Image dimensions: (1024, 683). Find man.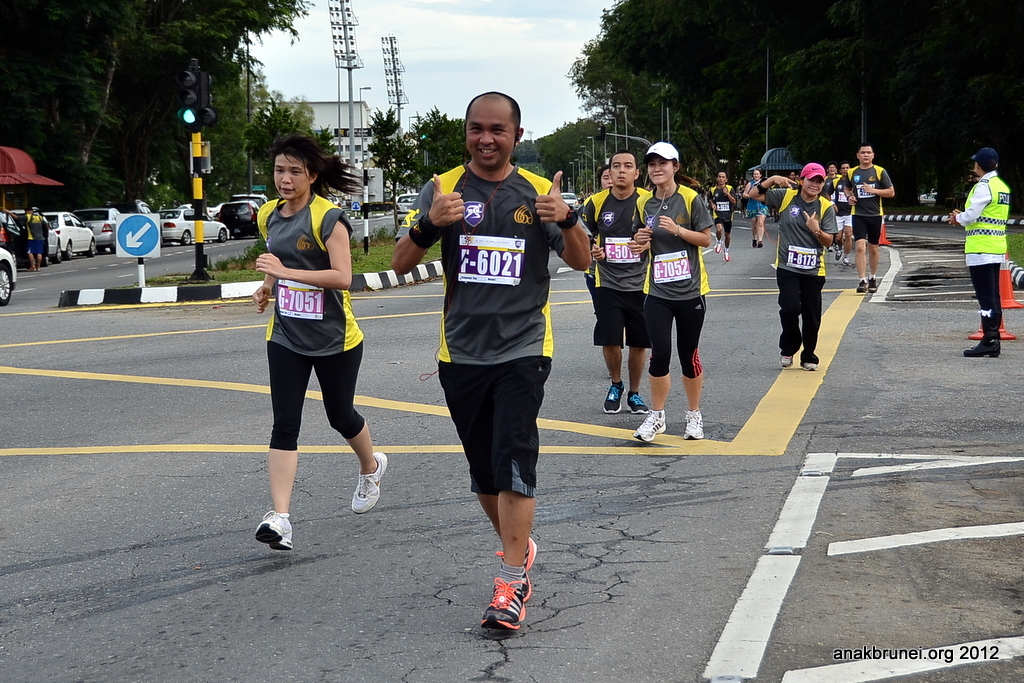
(left=407, top=100, right=574, bottom=620).
